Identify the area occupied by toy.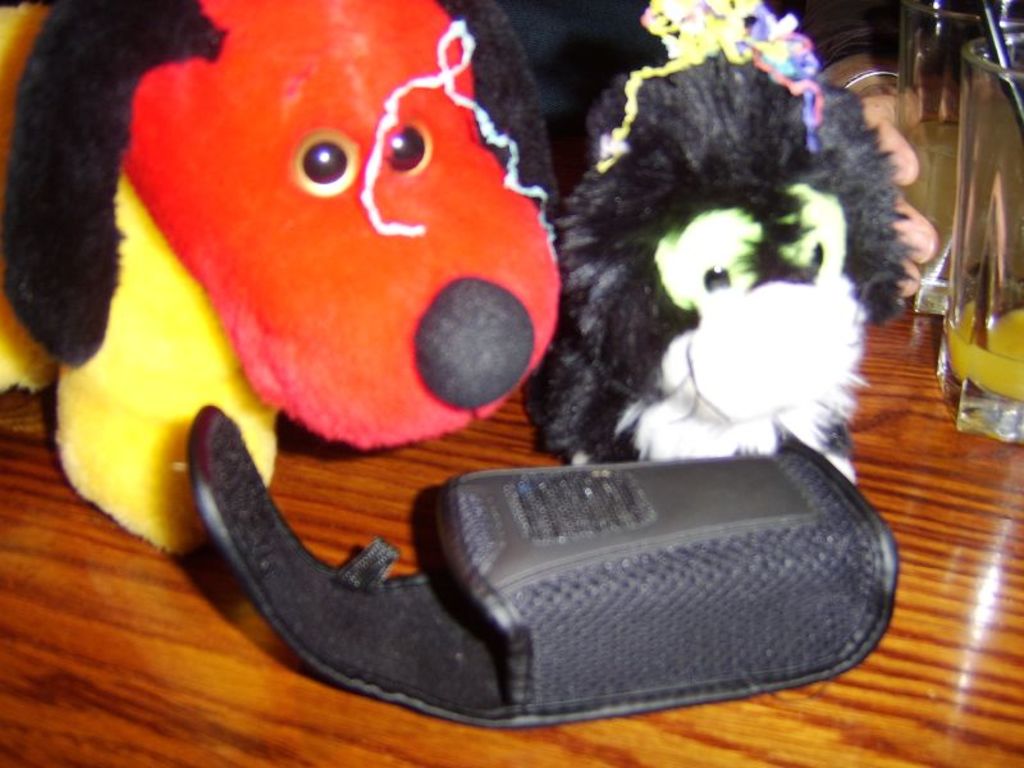
Area: 827:265:915:424.
